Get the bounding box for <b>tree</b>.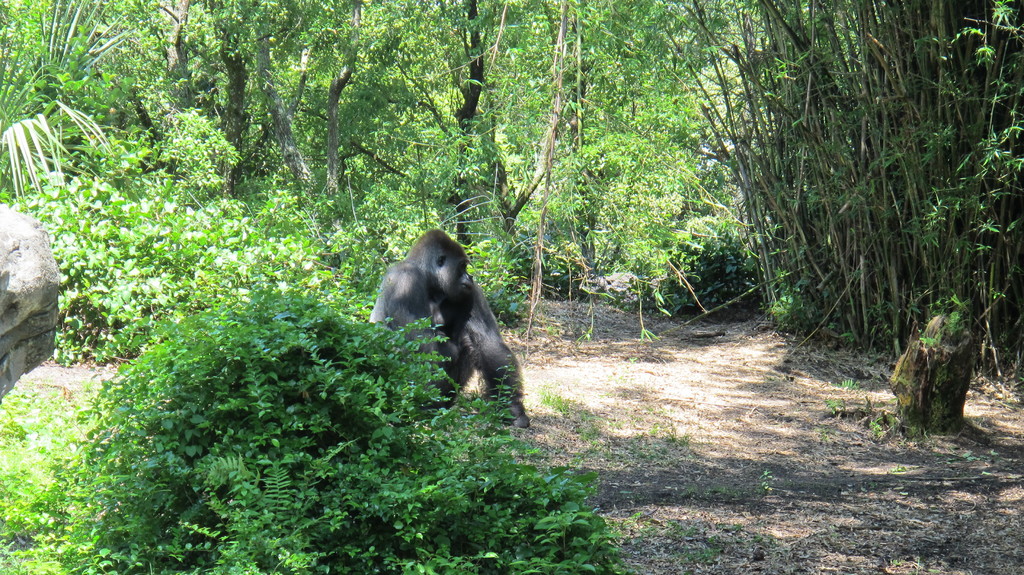
<bbox>784, 59, 1016, 425</bbox>.
